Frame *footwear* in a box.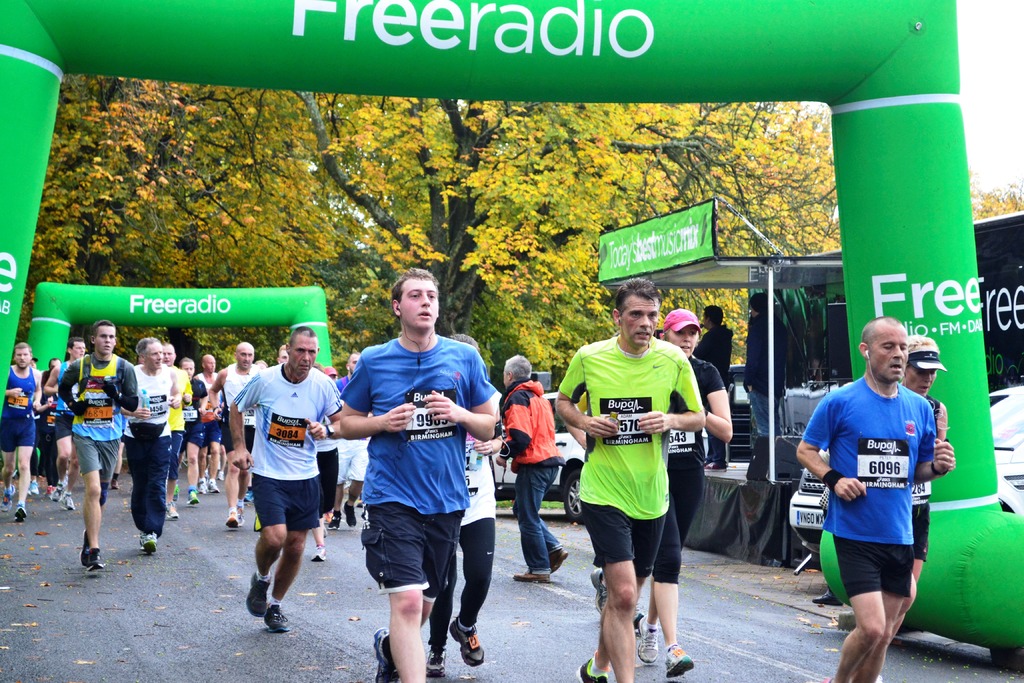
[x1=822, y1=673, x2=835, y2=682].
